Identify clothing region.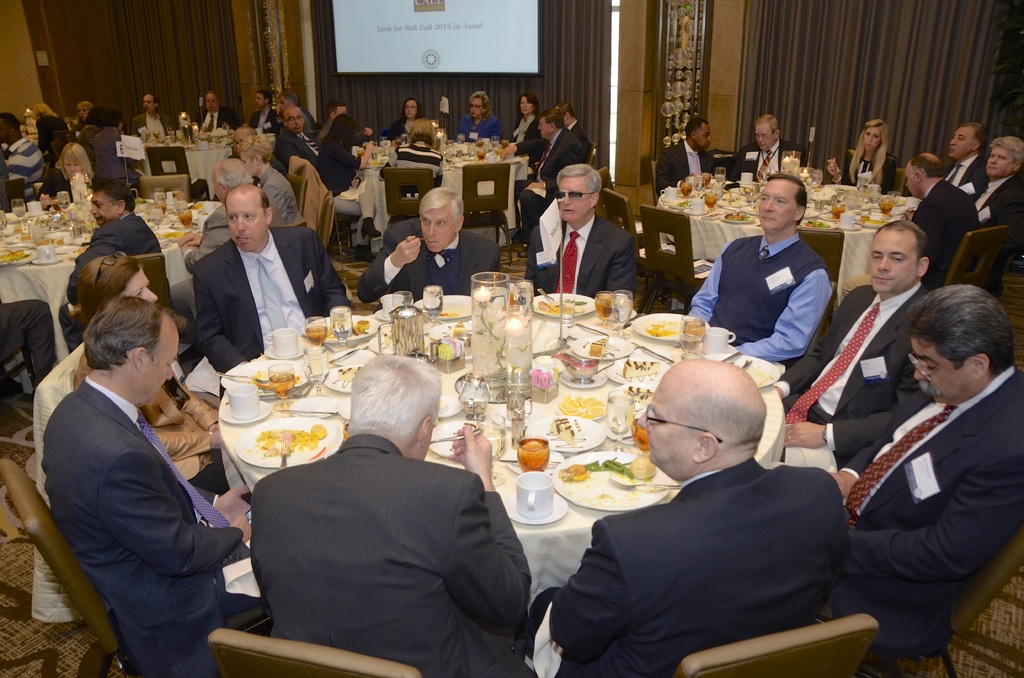
Region: box(0, 138, 36, 193).
